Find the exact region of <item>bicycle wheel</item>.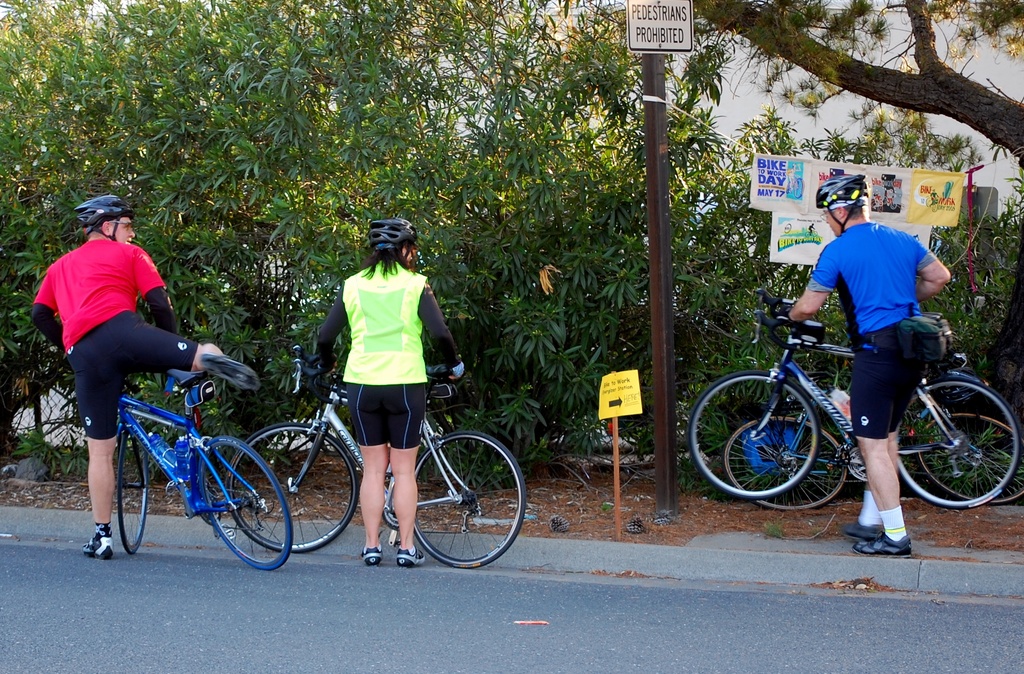
Exact region: 405:425:524:569.
